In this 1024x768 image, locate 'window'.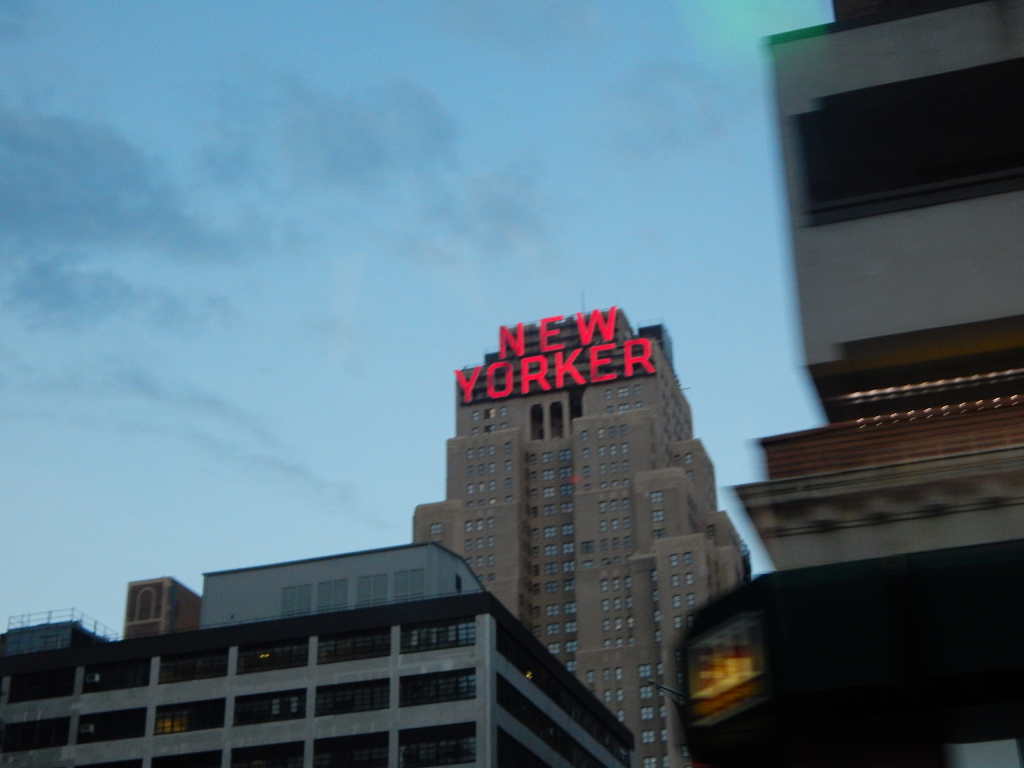
Bounding box: [left=91, top=659, right=156, bottom=691].
